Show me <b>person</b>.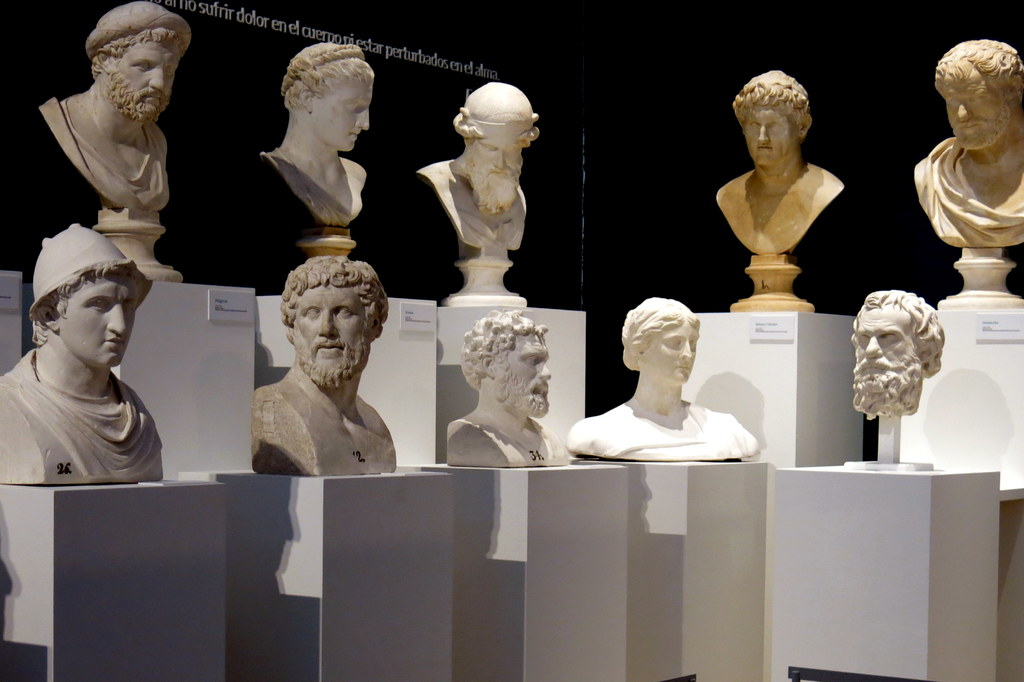
<b>person</b> is here: 246 251 402 473.
